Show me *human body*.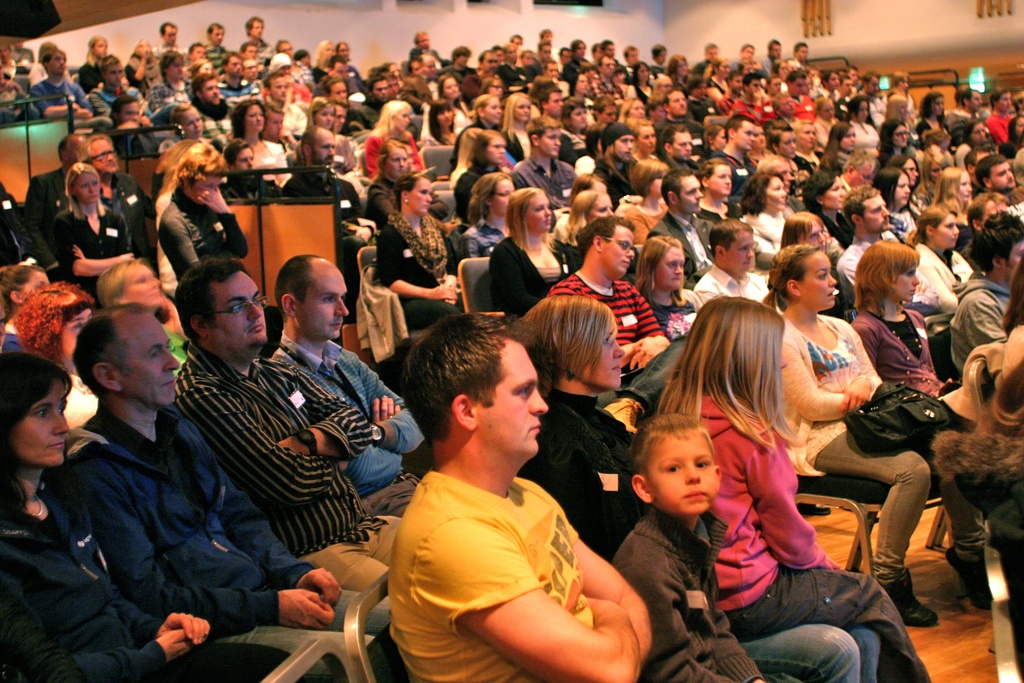
*human body* is here: <region>915, 241, 975, 329</region>.
